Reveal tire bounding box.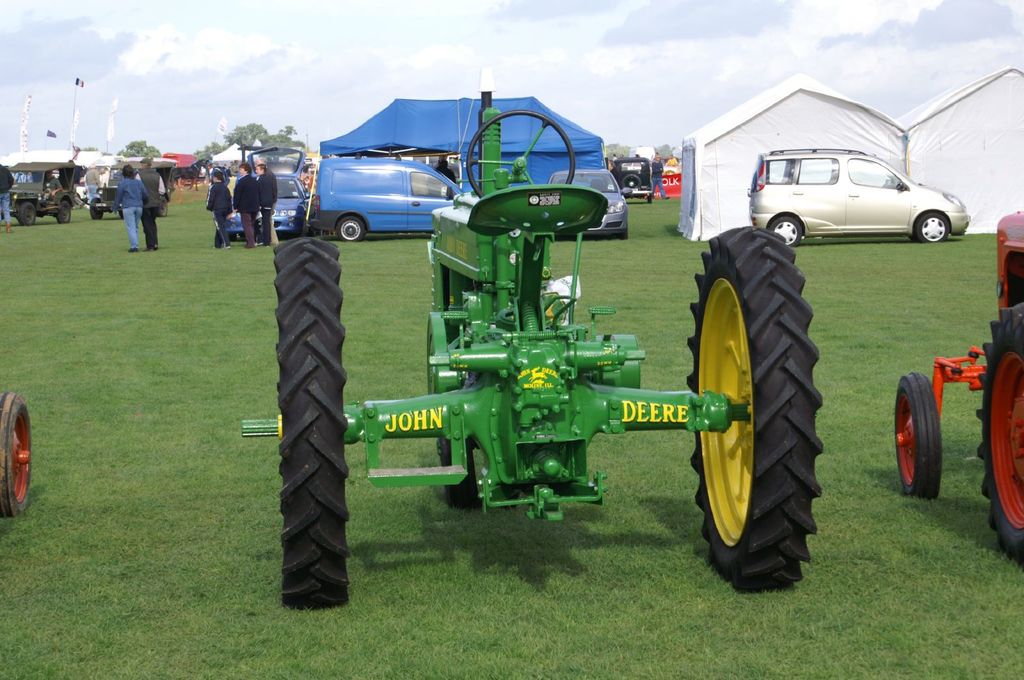
Revealed: [618, 228, 627, 240].
